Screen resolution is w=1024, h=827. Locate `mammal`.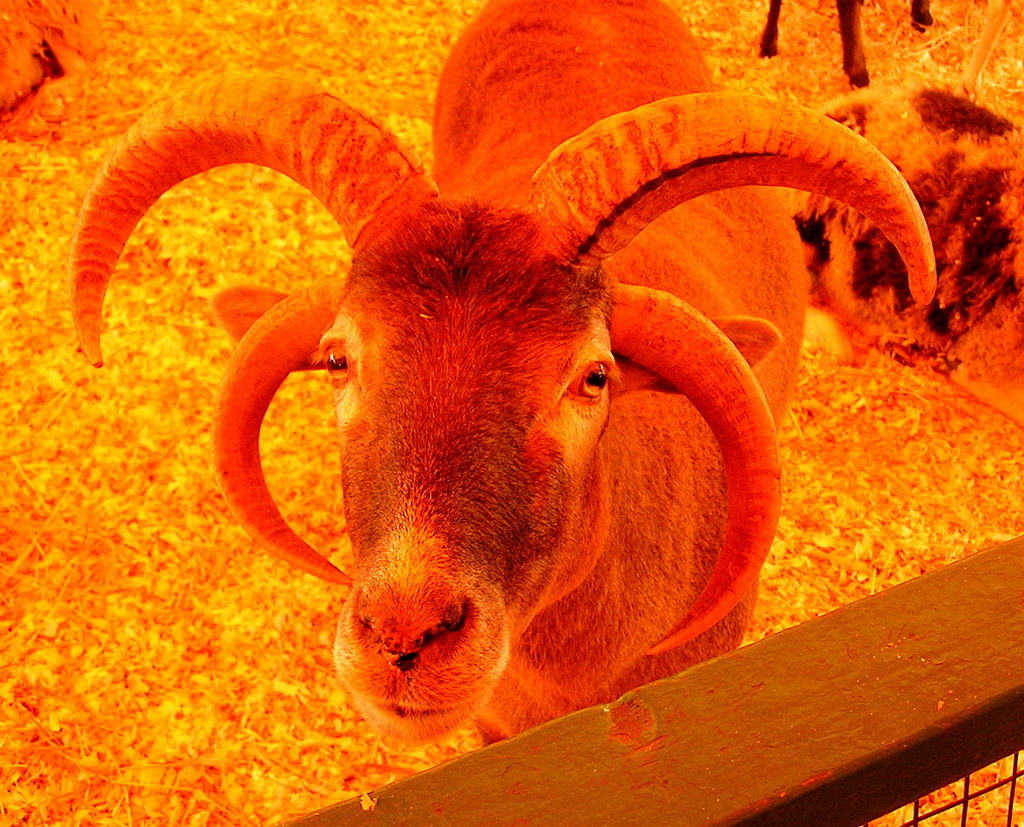
(left=760, top=0, right=937, bottom=87).
